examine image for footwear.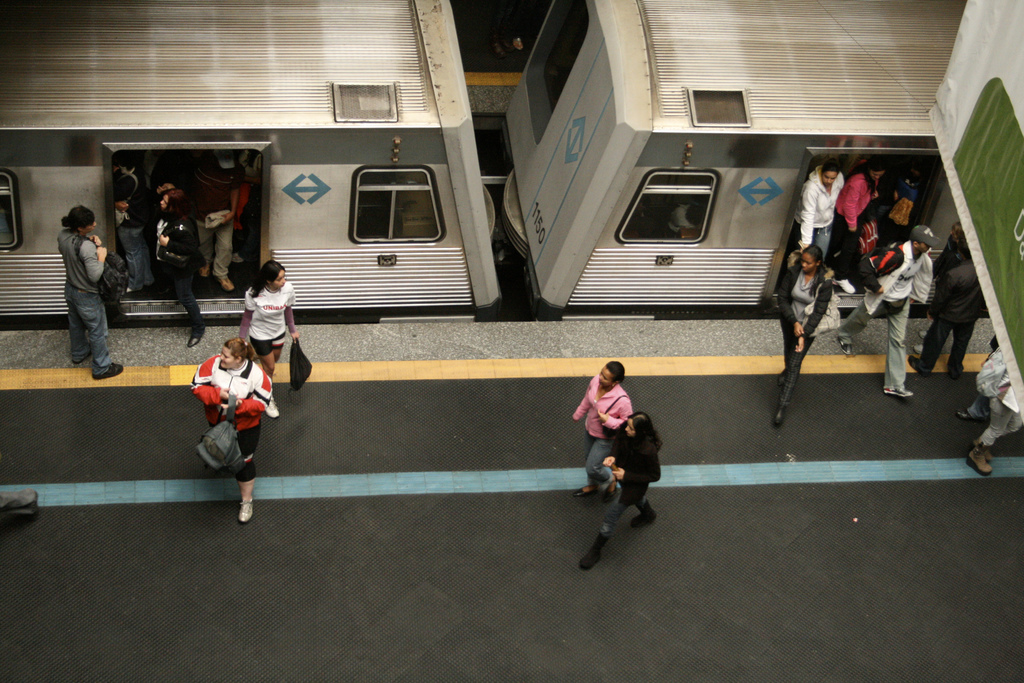
Examination result: (916,345,925,358).
